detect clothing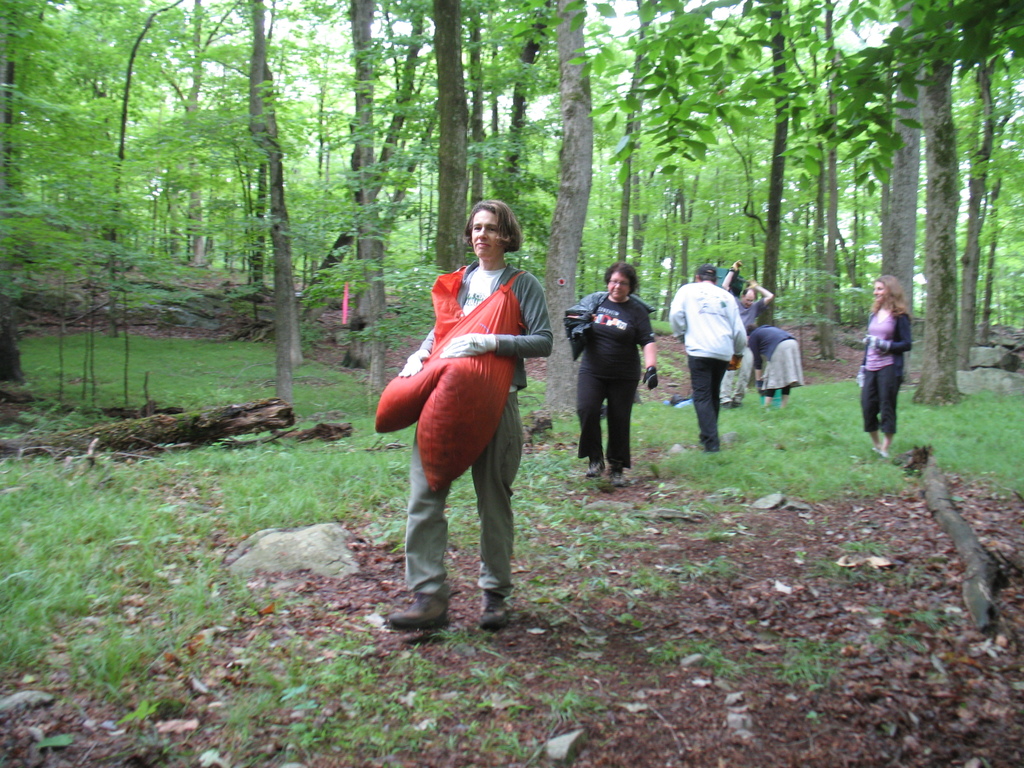
locate(402, 260, 553, 593)
